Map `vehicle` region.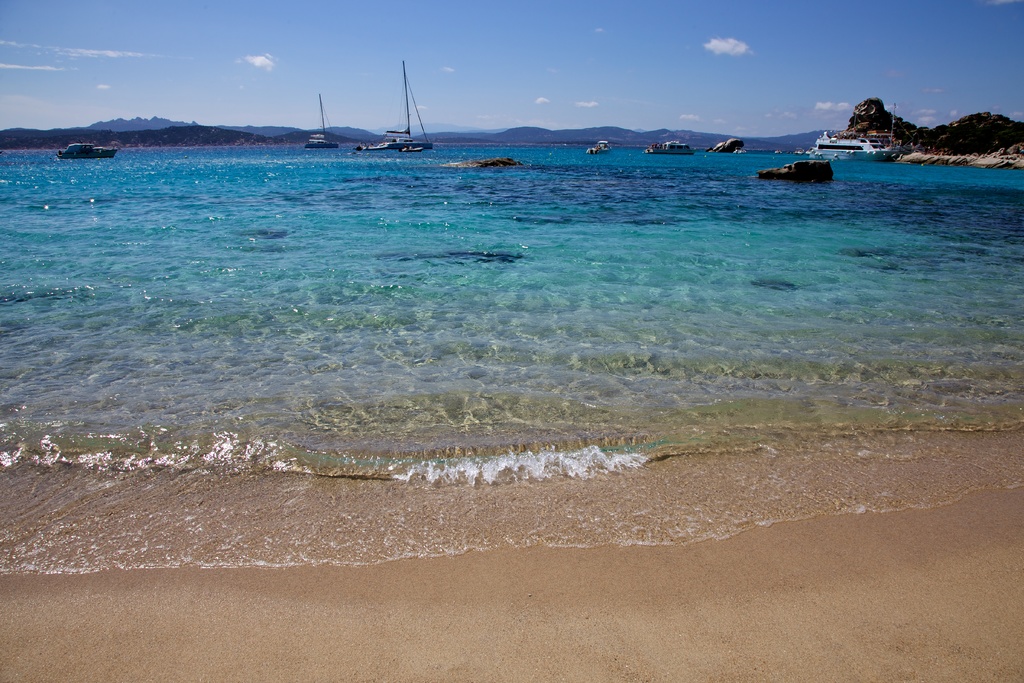
Mapped to bbox=[810, 98, 902, 163].
